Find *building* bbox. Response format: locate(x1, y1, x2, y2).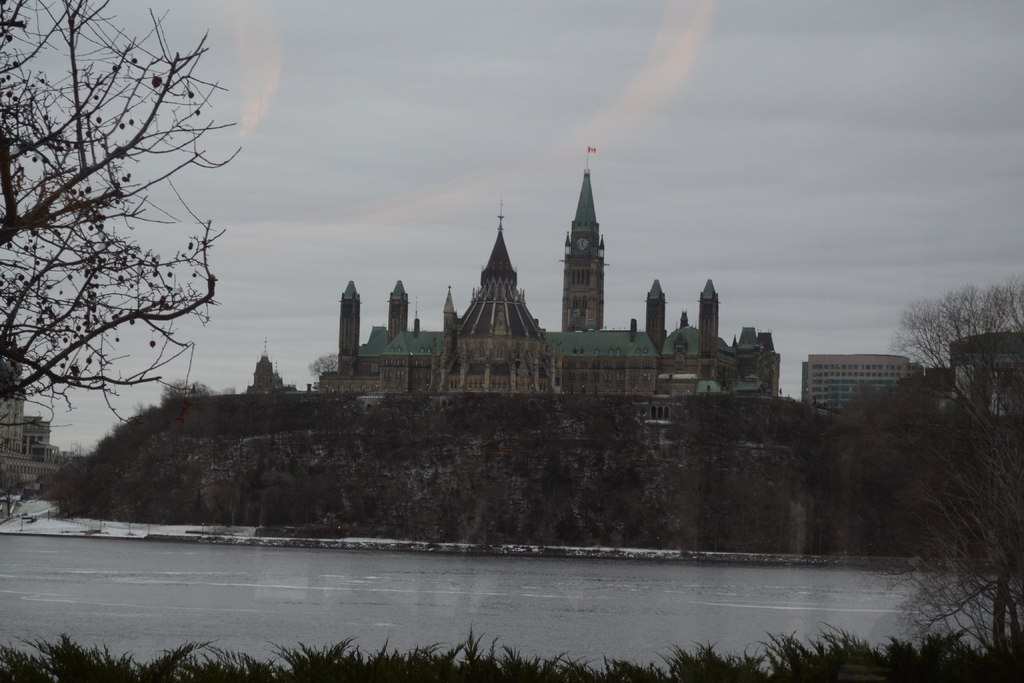
locate(948, 332, 1023, 427).
